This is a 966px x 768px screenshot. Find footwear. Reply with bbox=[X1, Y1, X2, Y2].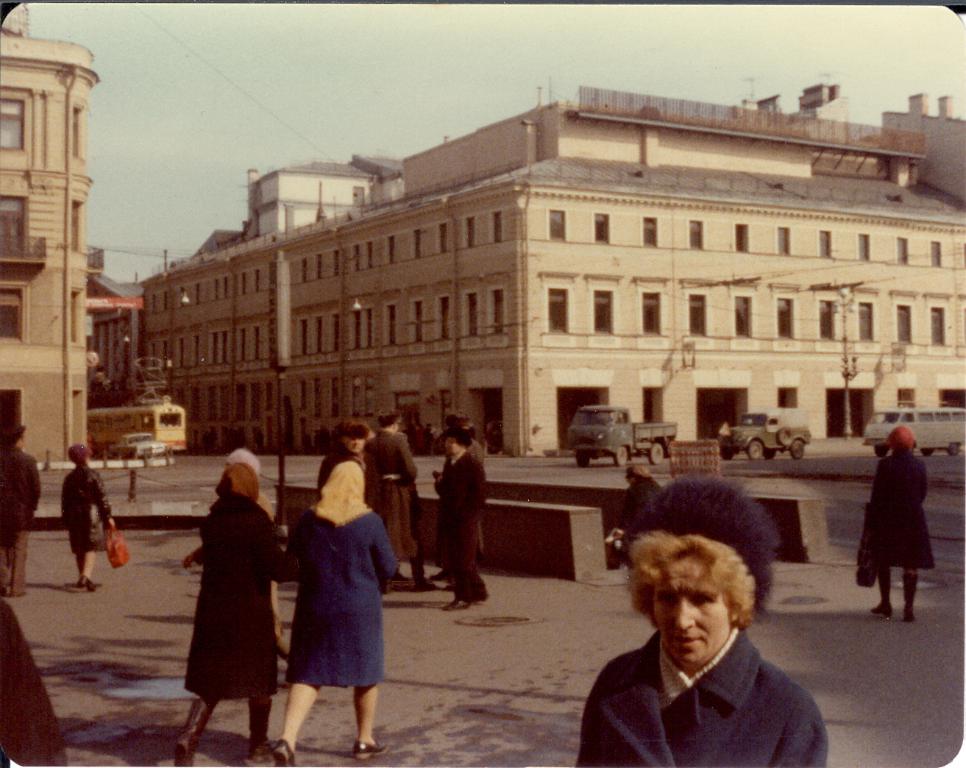
bbox=[901, 572, 918, 622].
